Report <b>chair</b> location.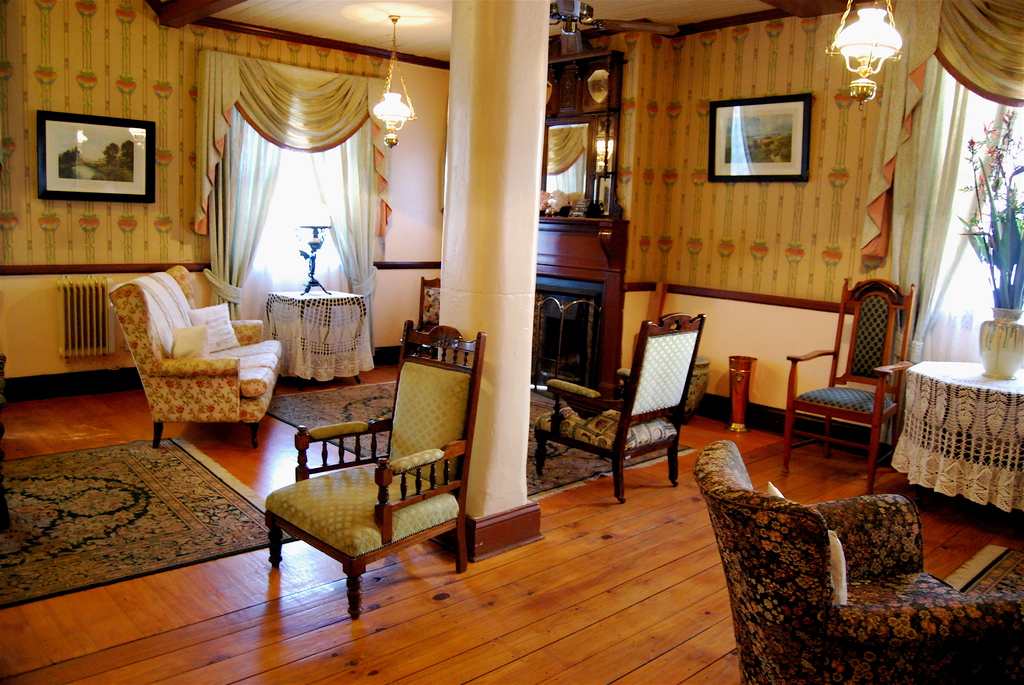
Report: locate(792, 277, 914, 480).
